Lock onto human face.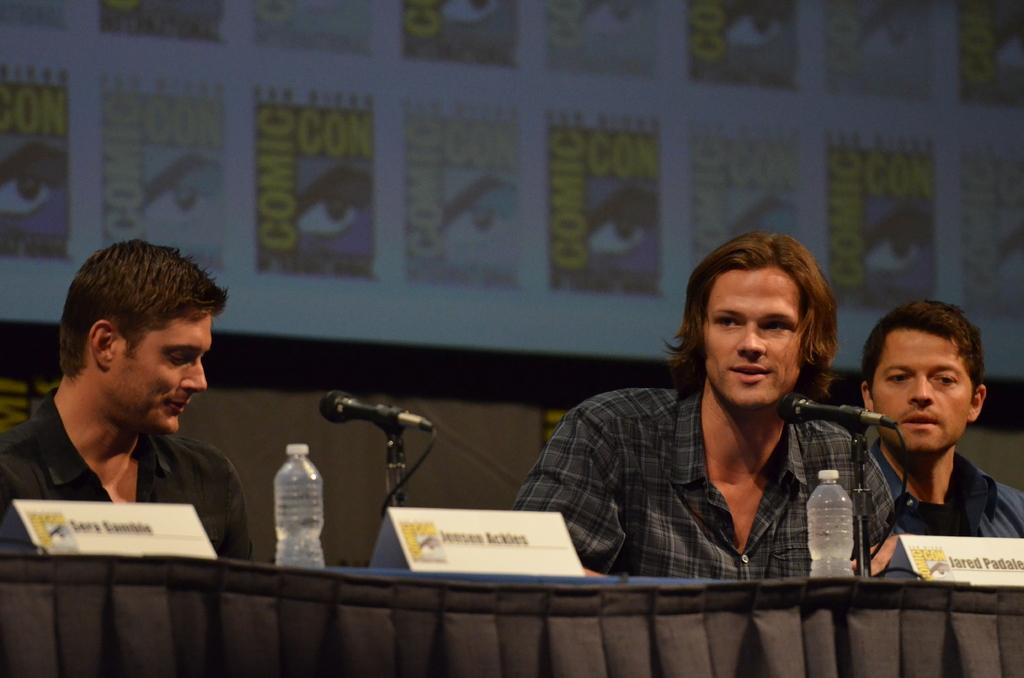
Locked: 124, 311, 214, 436.
